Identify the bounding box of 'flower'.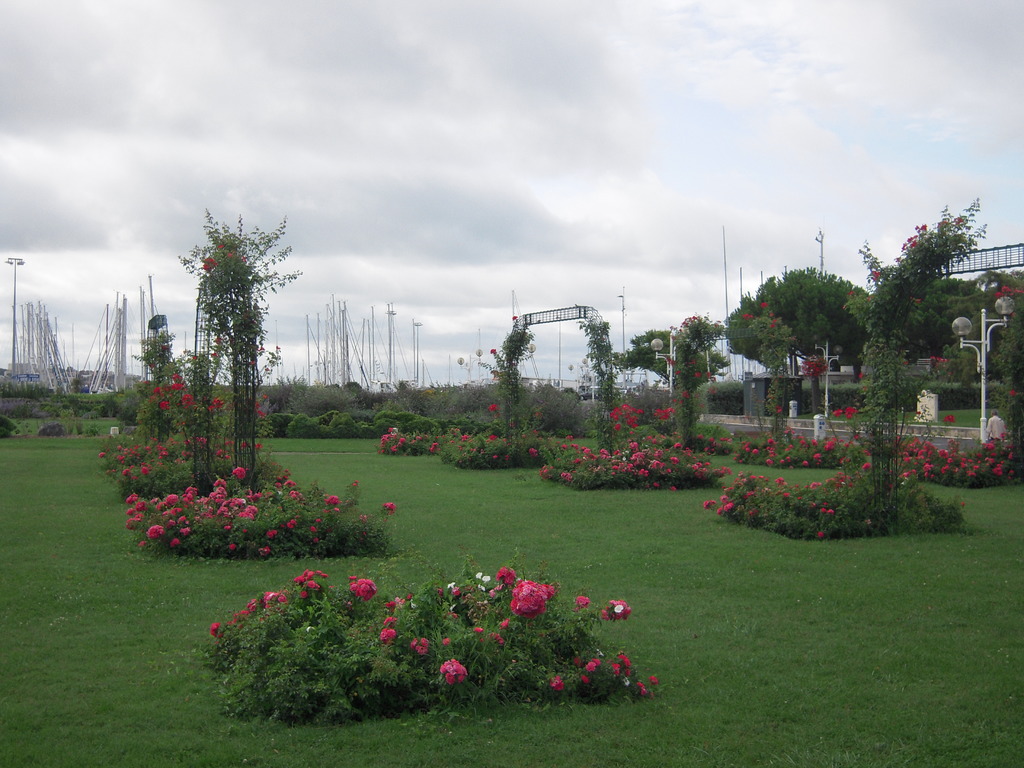
543,463,551,478.
